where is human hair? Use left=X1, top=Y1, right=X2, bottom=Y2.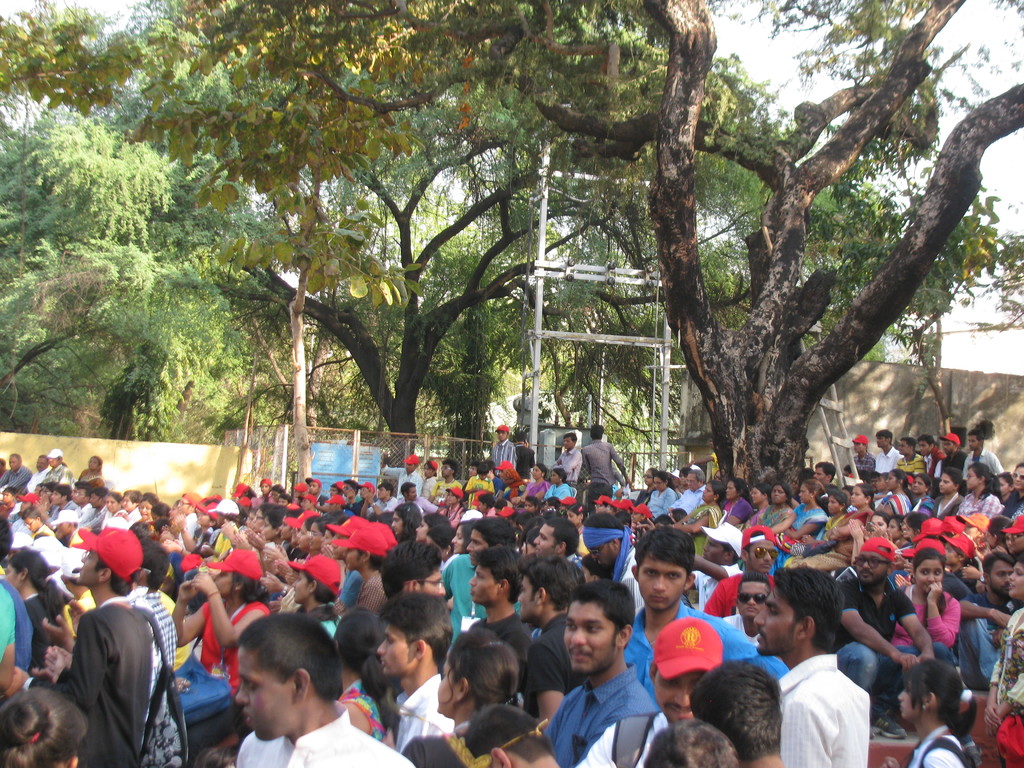
left=288, top=507, right=307, bottom=520.
